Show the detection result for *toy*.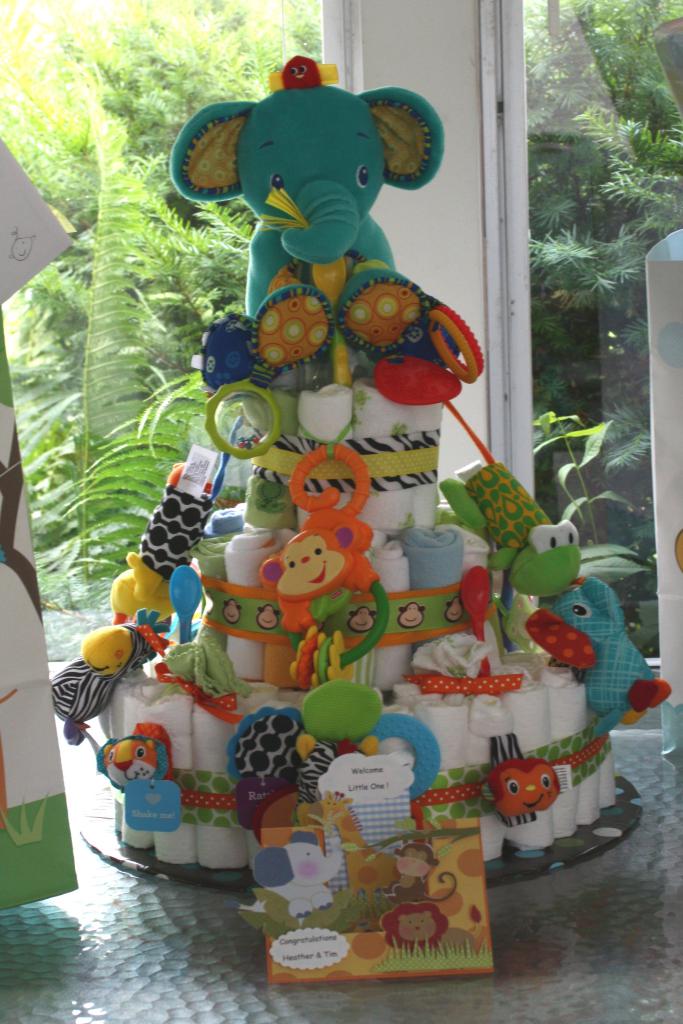
box=[100, 731, 185, 836].
